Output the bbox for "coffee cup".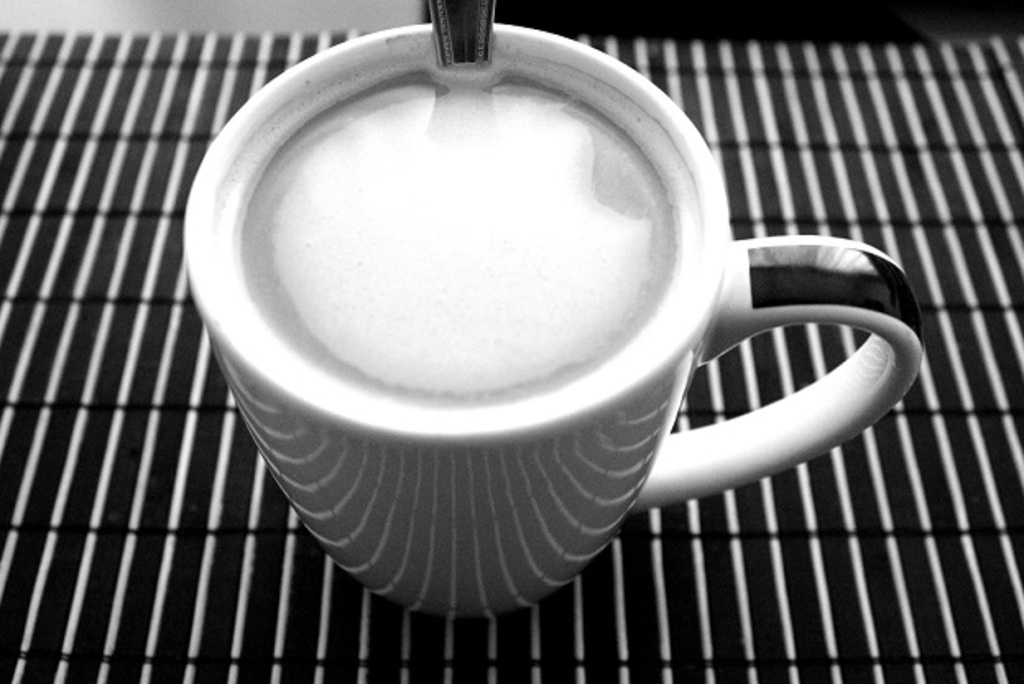
[173, 21, 930, 625].
